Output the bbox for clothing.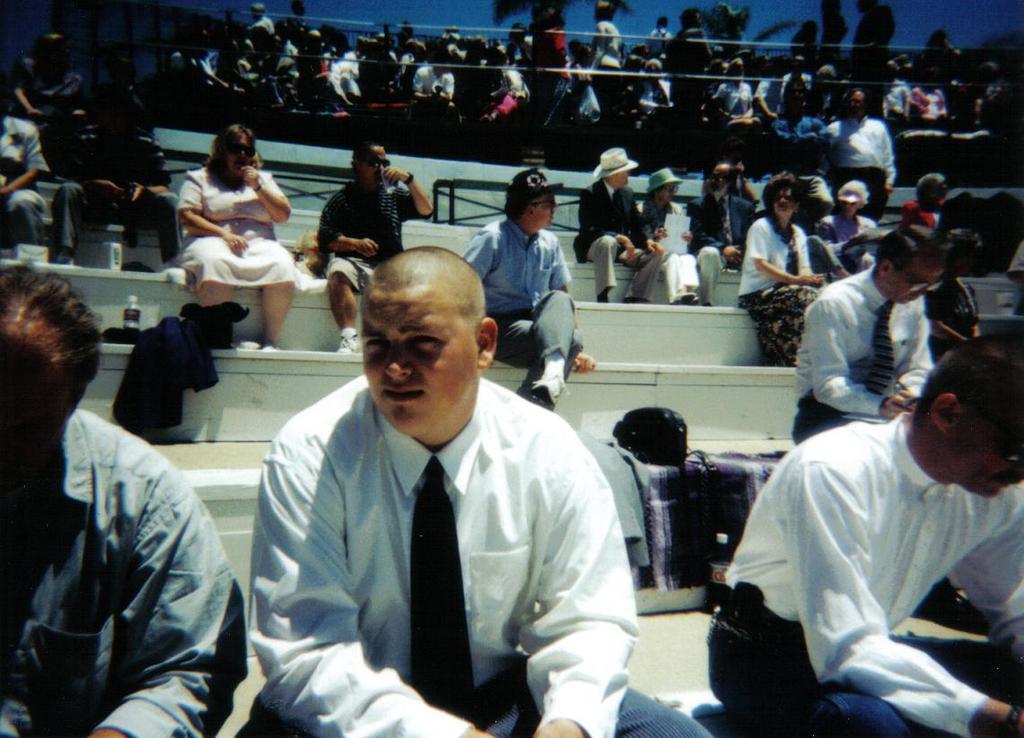
rect(479, 62, 524, 115).
